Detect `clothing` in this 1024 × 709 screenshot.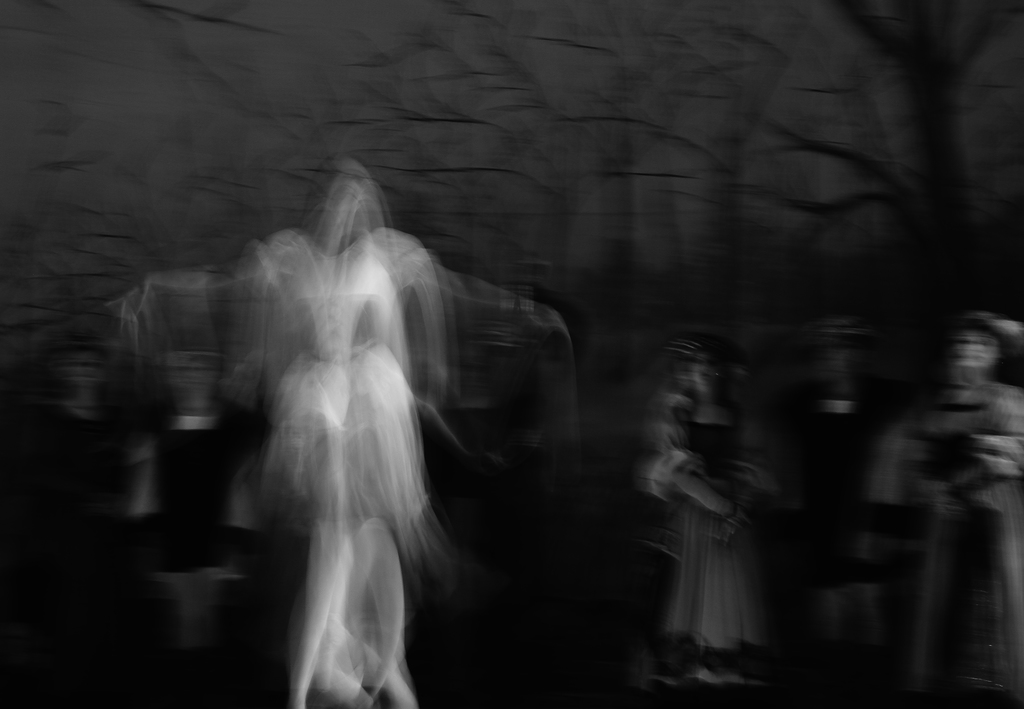
Detection: [x1=637, y1=332, x2=788, y2=667].
